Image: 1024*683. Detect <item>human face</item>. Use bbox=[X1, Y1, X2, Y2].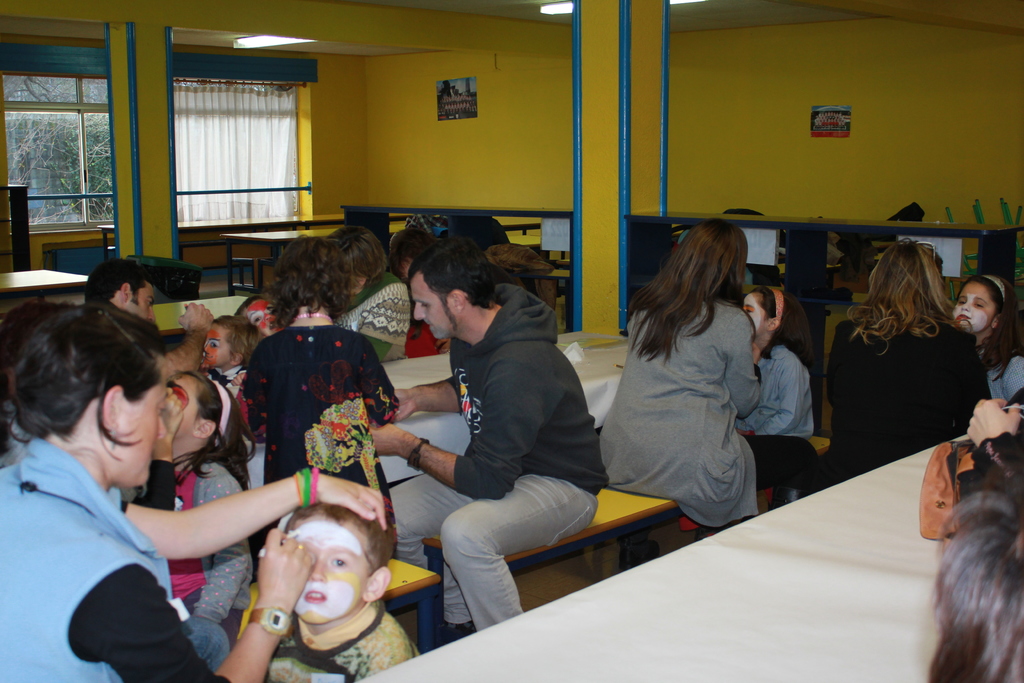
bbox=[742, 290, 771, 339].
